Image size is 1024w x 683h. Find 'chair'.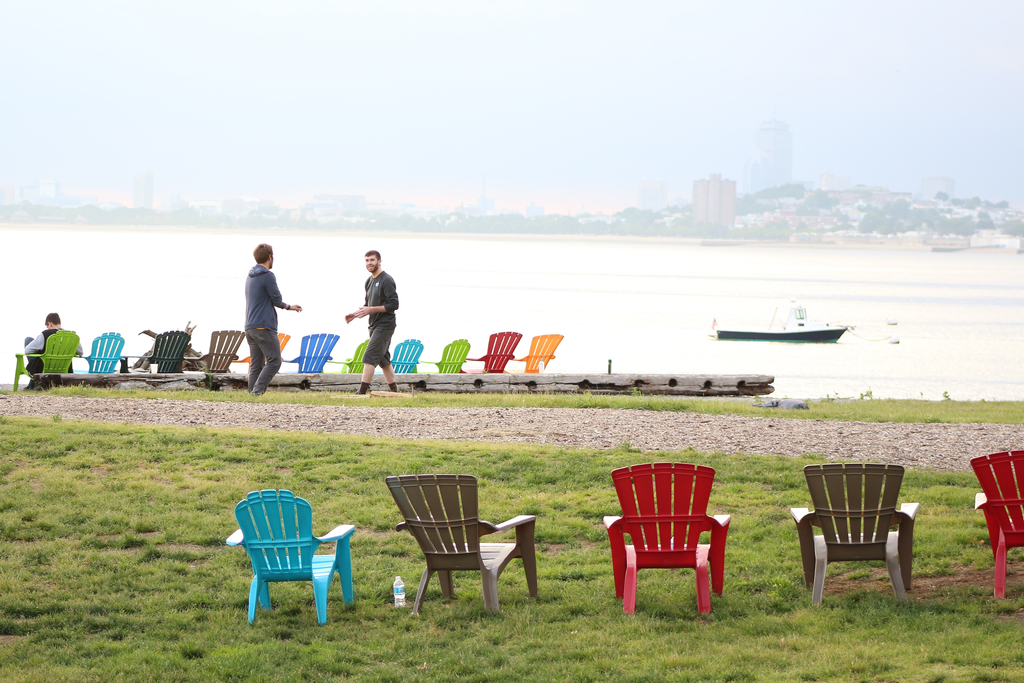
(282,329,340,372).
